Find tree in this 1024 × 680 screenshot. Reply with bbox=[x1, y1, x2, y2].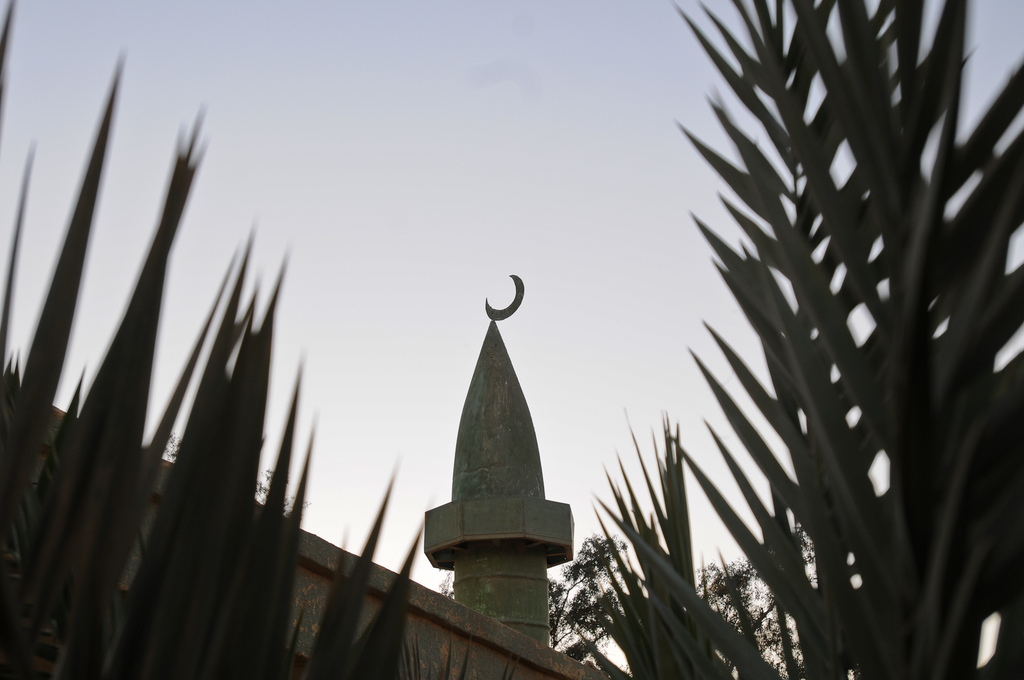
bbox=[694, 12, 1001, 649].
